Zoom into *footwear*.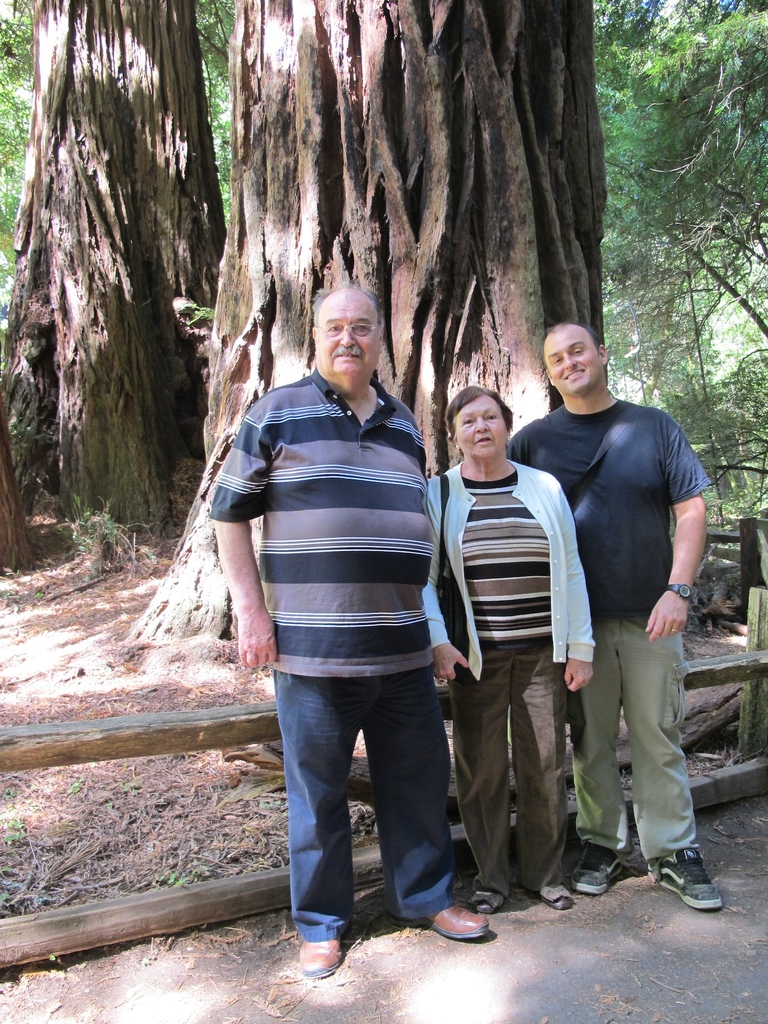
Zoom target: region(653, 840, 721, 908).
